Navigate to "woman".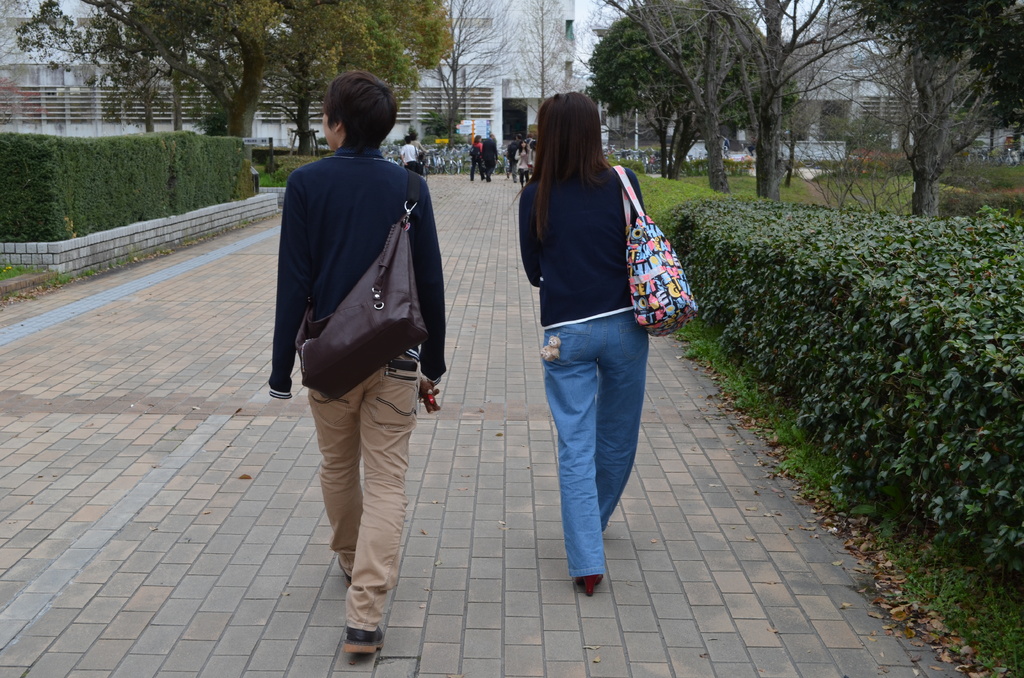
Navigation target: {"left": 502, "top": 98, "right": 671, "bottom": 609}.
